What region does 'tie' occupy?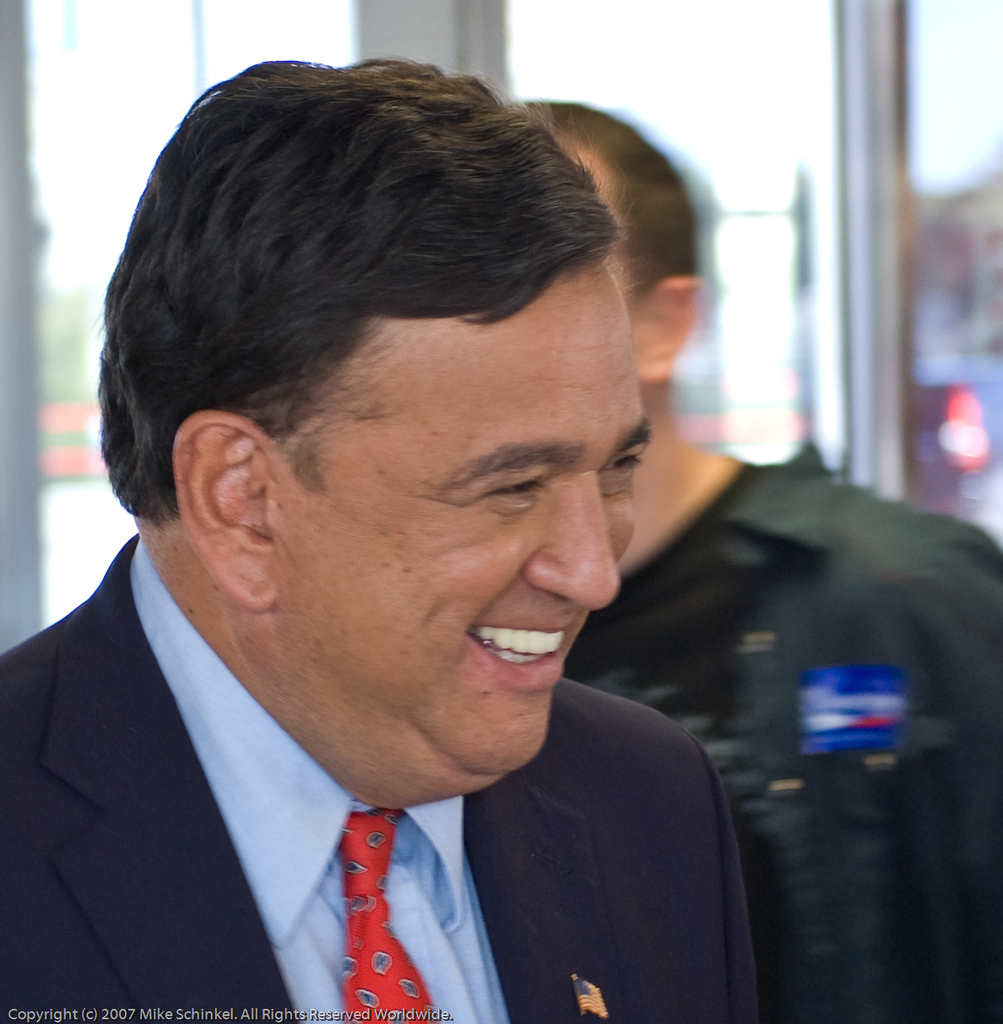
crop(340, 799, 440, 1023).
